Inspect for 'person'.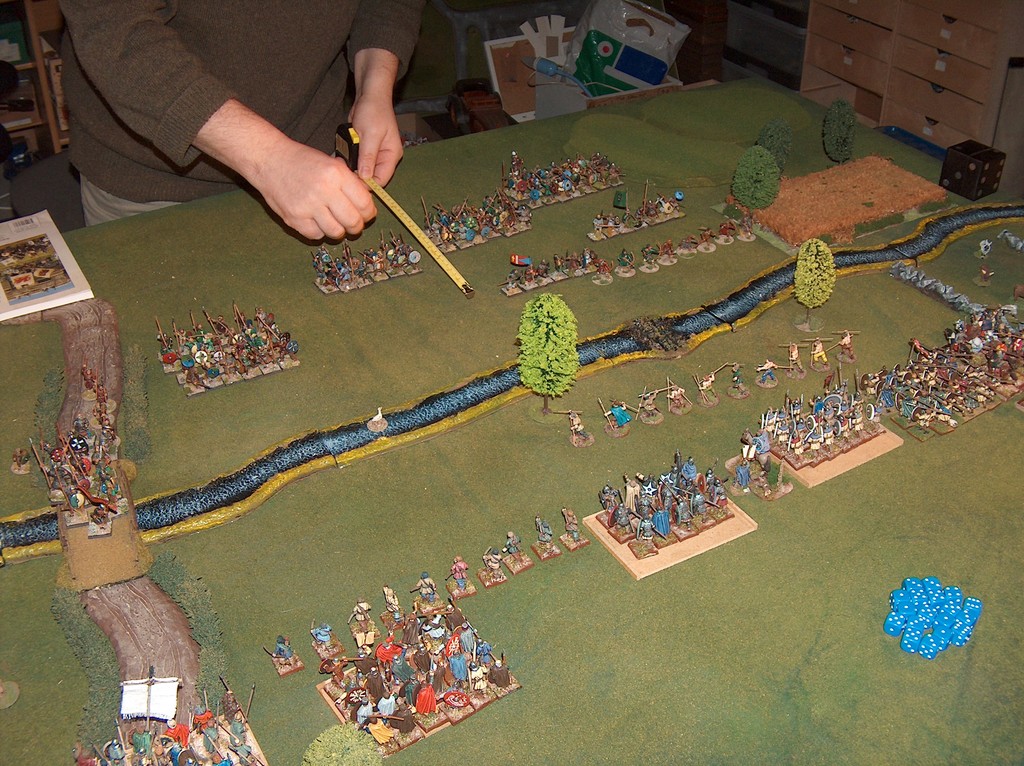
Inspection: 758/362/779/381.
